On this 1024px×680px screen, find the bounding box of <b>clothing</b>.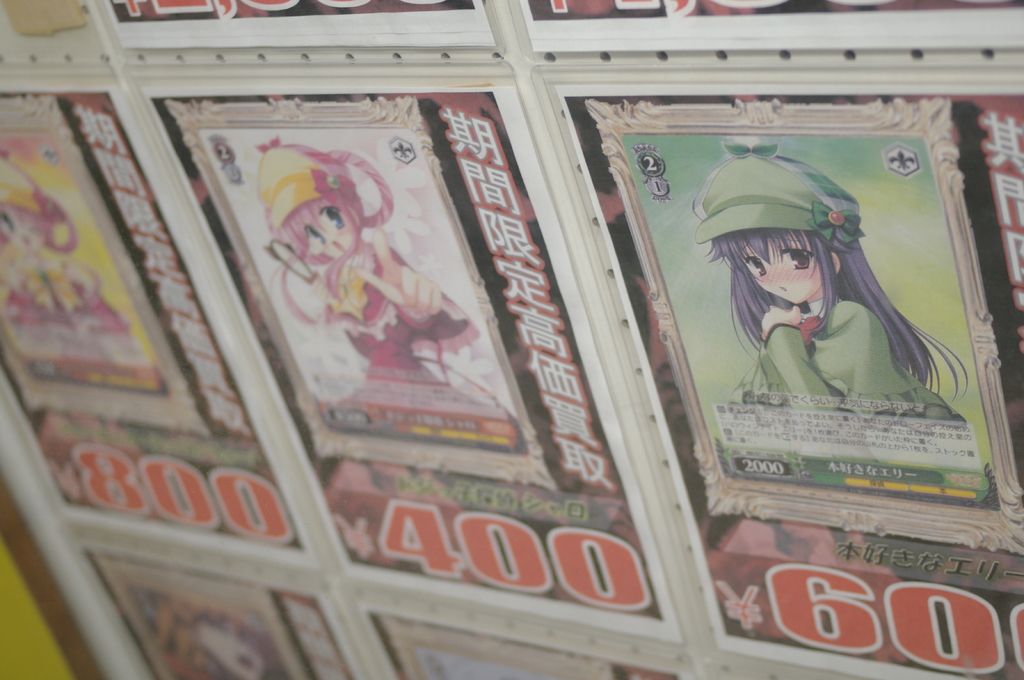
Bounding box: detection(698, 145, 972, 464).
